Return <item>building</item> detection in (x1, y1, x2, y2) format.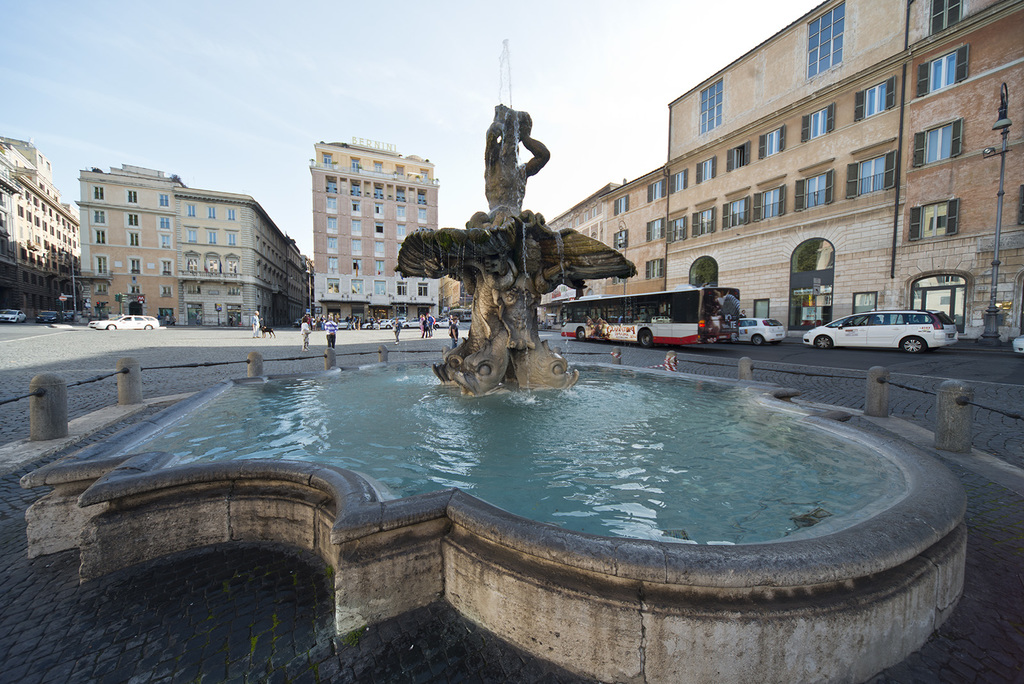
(0, 131, 79, 314).
